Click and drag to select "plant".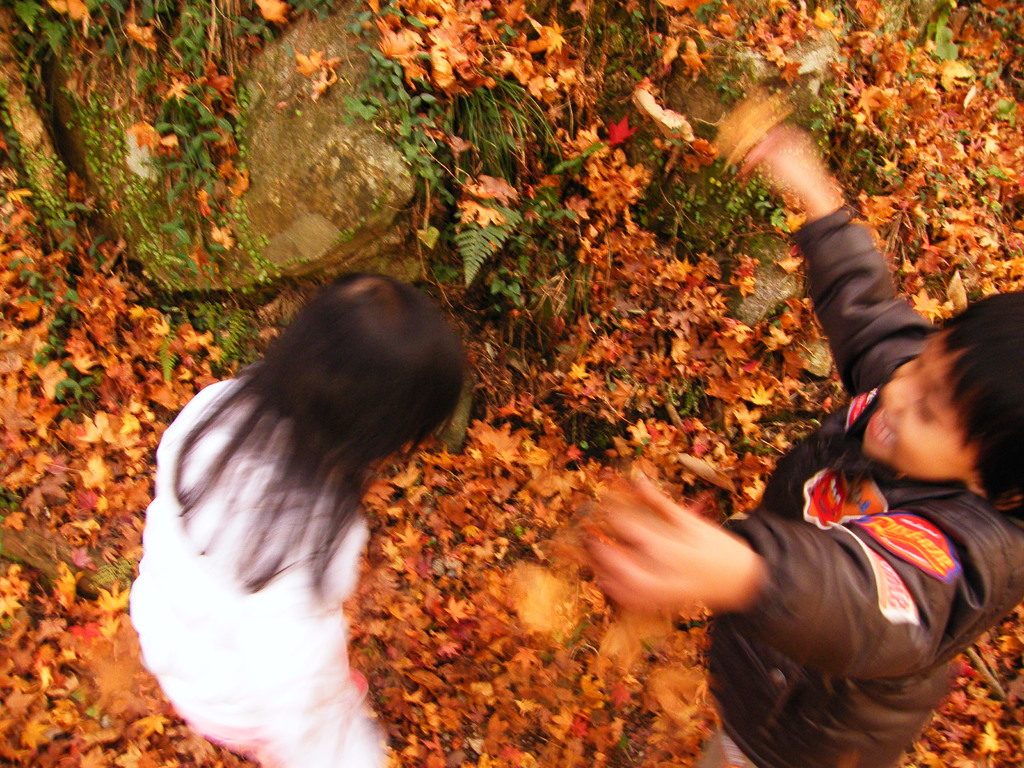
Selection: 620,57,641,79.
